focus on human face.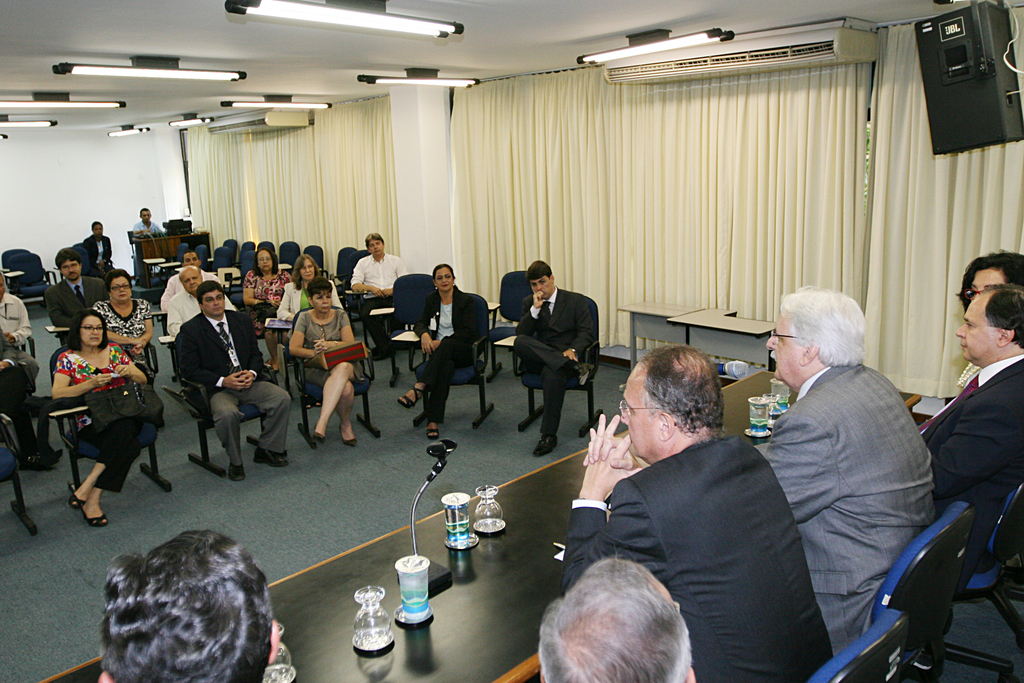
Focused at 181 250 201 267.
